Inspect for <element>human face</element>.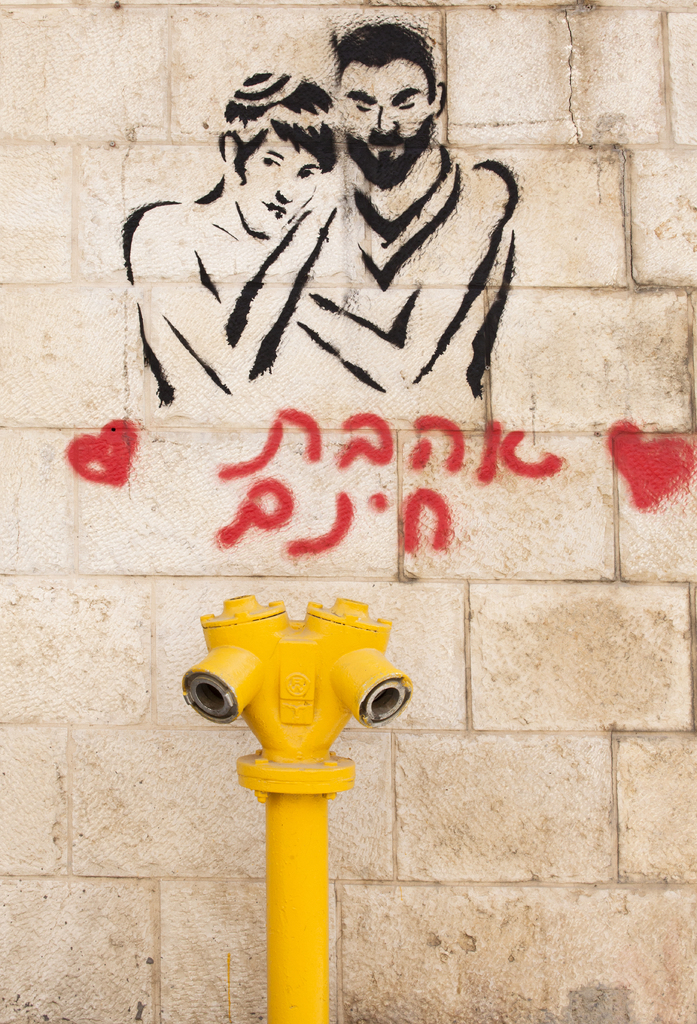
Inspection: 334 58 430 166.
